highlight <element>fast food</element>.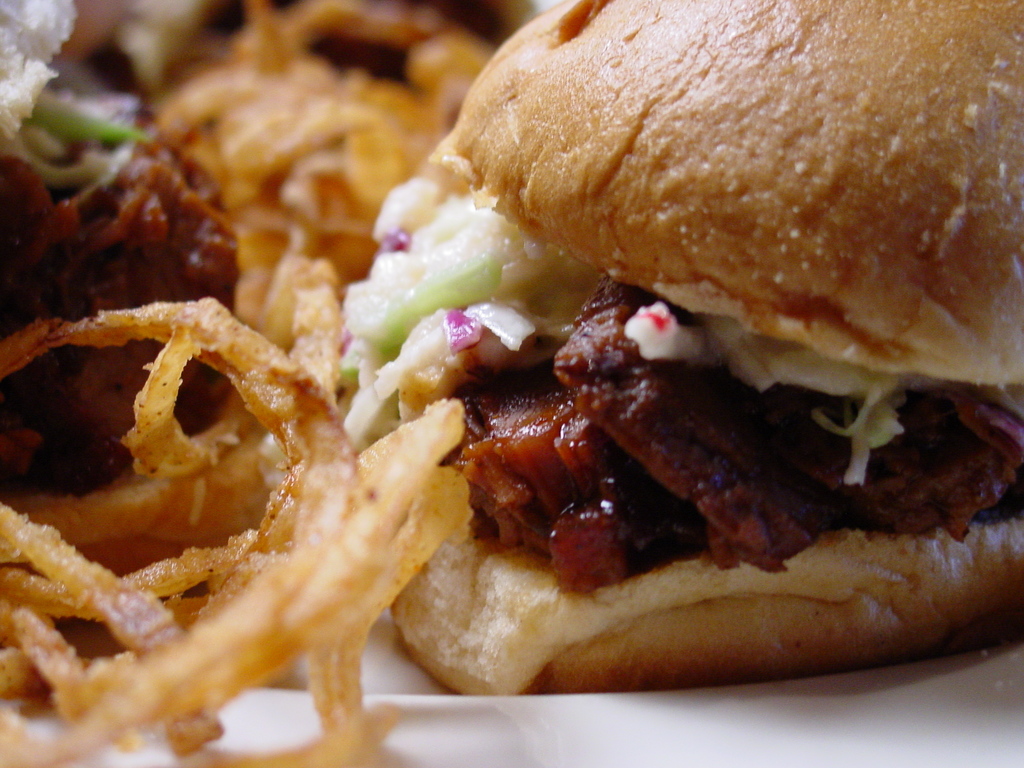
Highlighted region: box(333, 0, 1023, 701).
